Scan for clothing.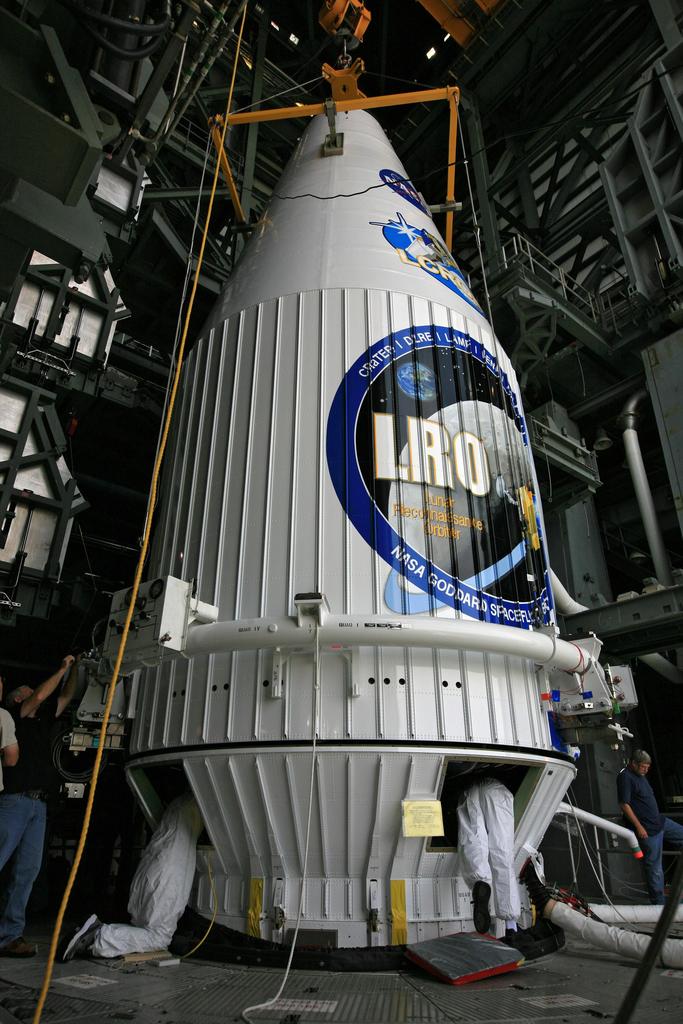
Scan result: box(0, 705, 15, 754).
